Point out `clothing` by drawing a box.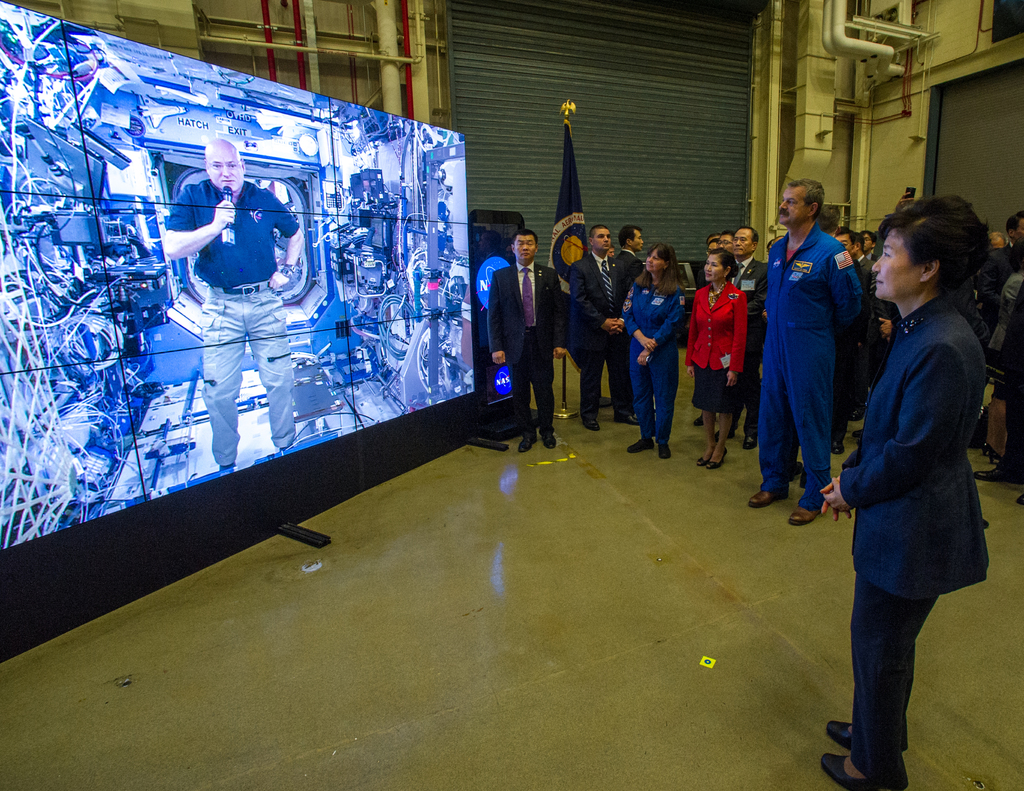
{"left": 615, "top": 284, "right": 683, "bottom": 447}.
